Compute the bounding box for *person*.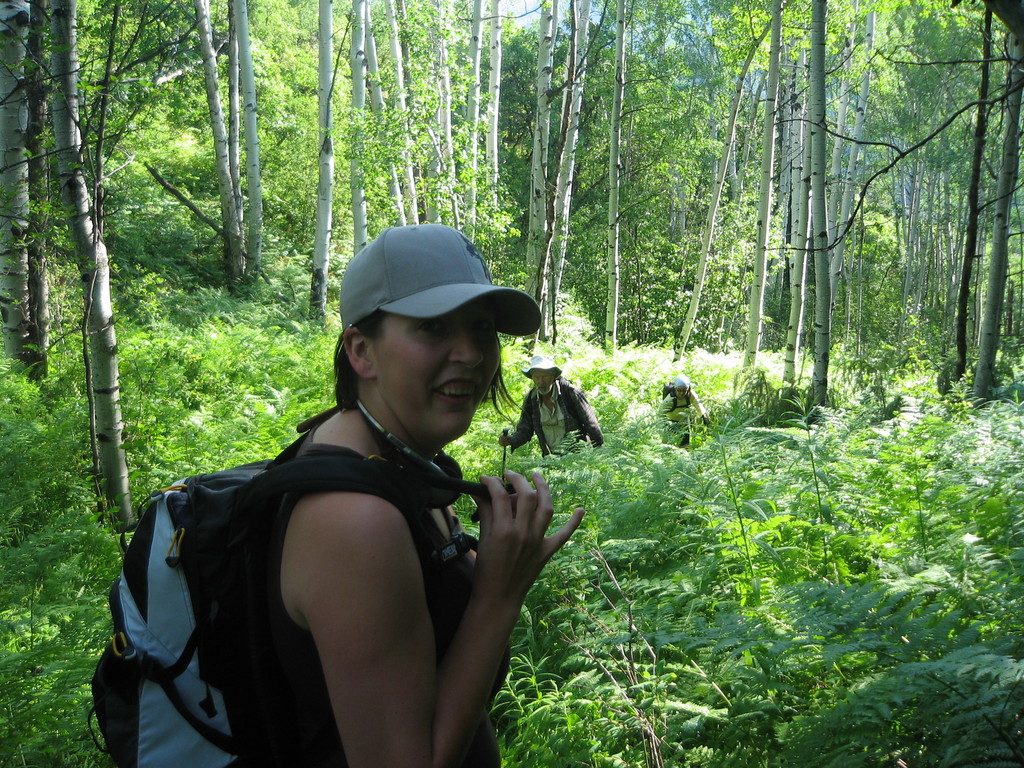
l=499, t=352, r=608, b=458.
